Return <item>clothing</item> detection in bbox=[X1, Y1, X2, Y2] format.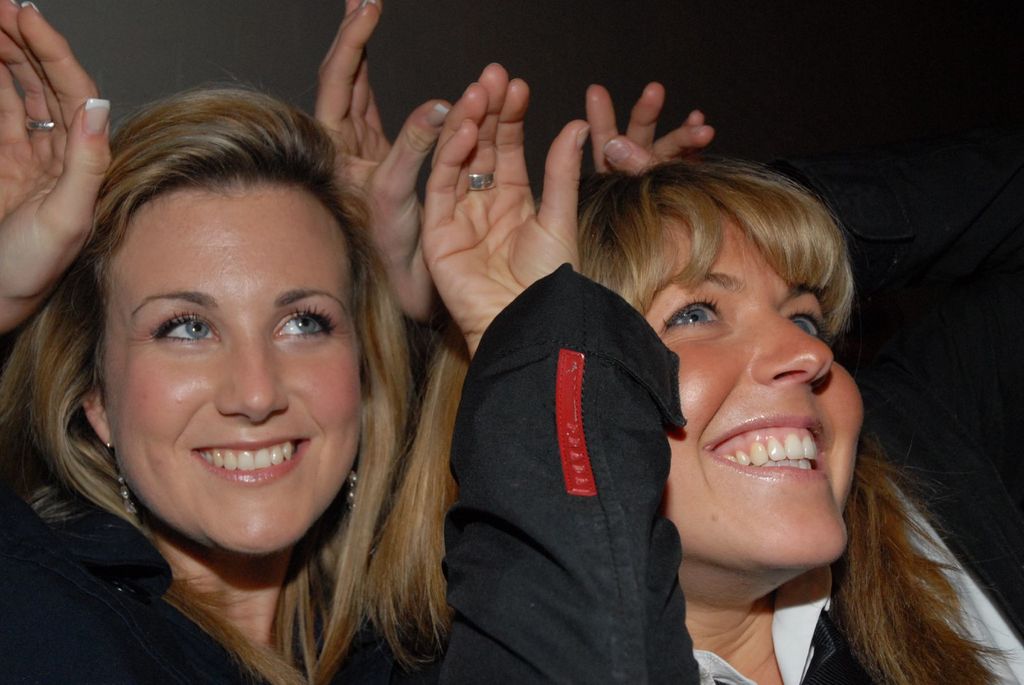
bbox=[0, 264, 700, 684].
